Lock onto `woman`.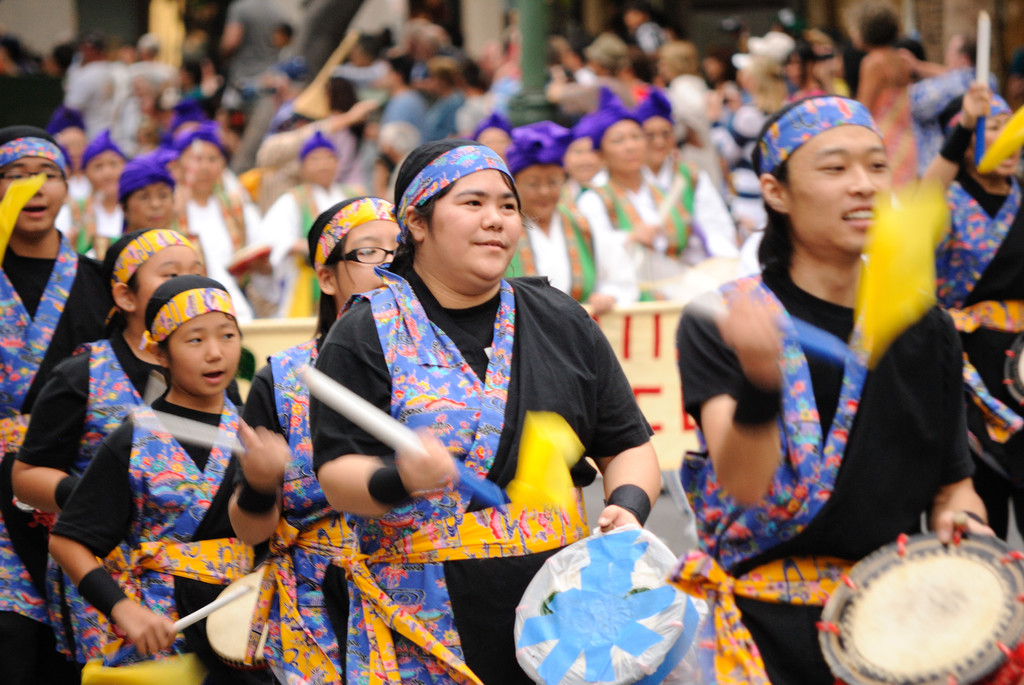
Locked: 307 134 663 684.
